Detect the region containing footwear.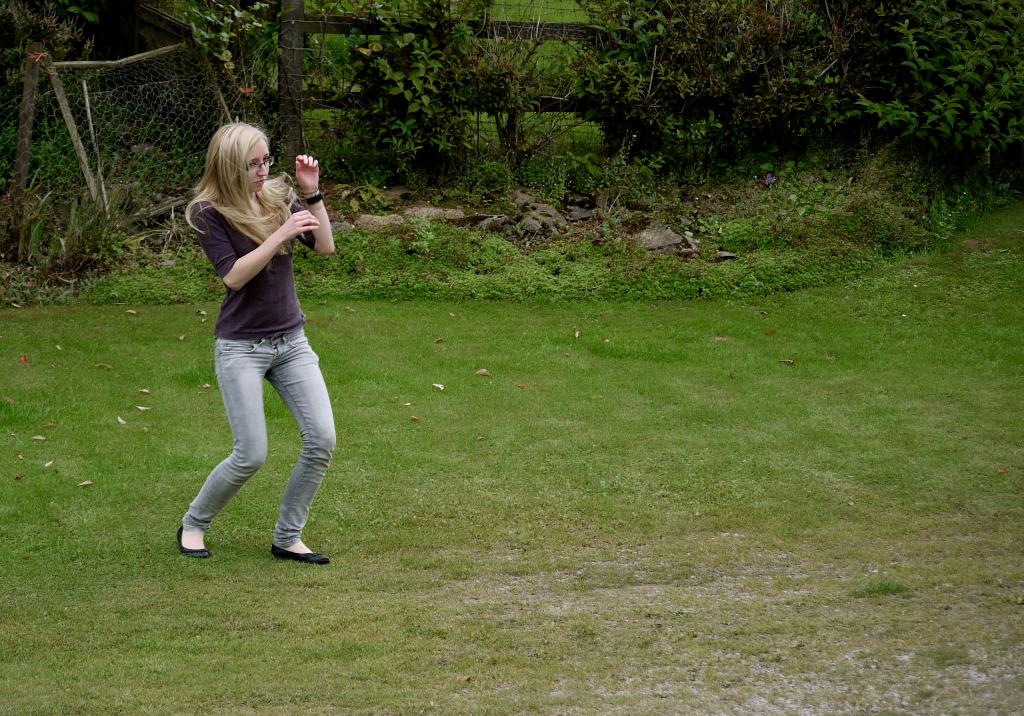
bbox=[273, 548, 326, 560].
